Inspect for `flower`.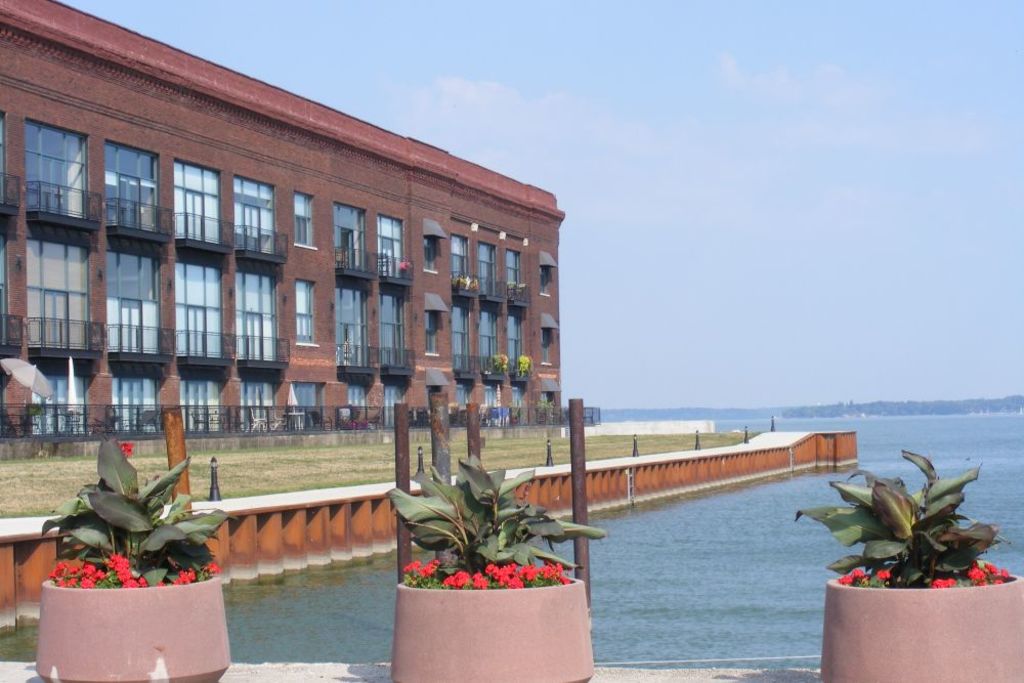
Inspection: crop(839, 573, 859, 581).
